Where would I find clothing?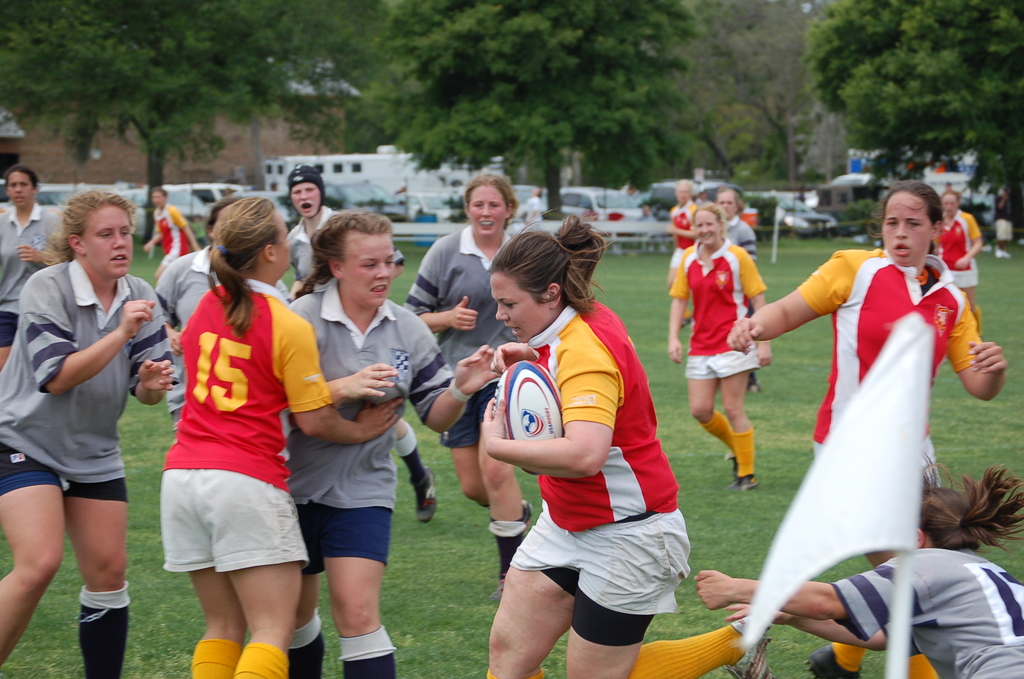
At bbox(149, 281, 301, 592).
